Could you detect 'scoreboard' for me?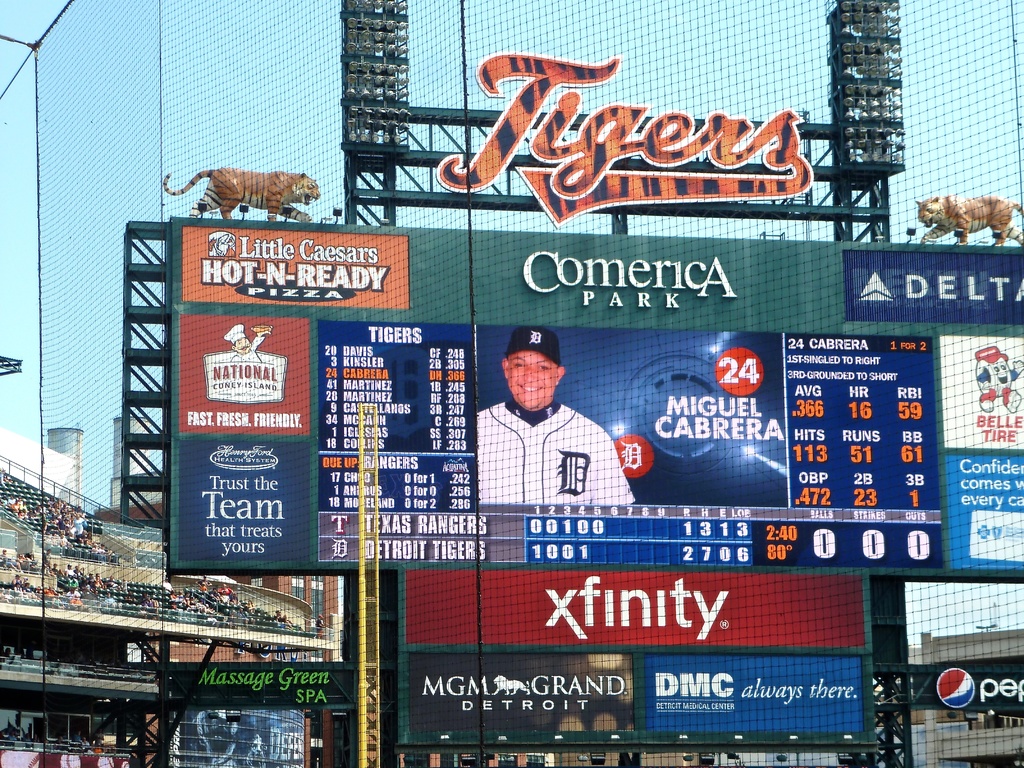
Detection result: (116, 211, 1023, 577).
